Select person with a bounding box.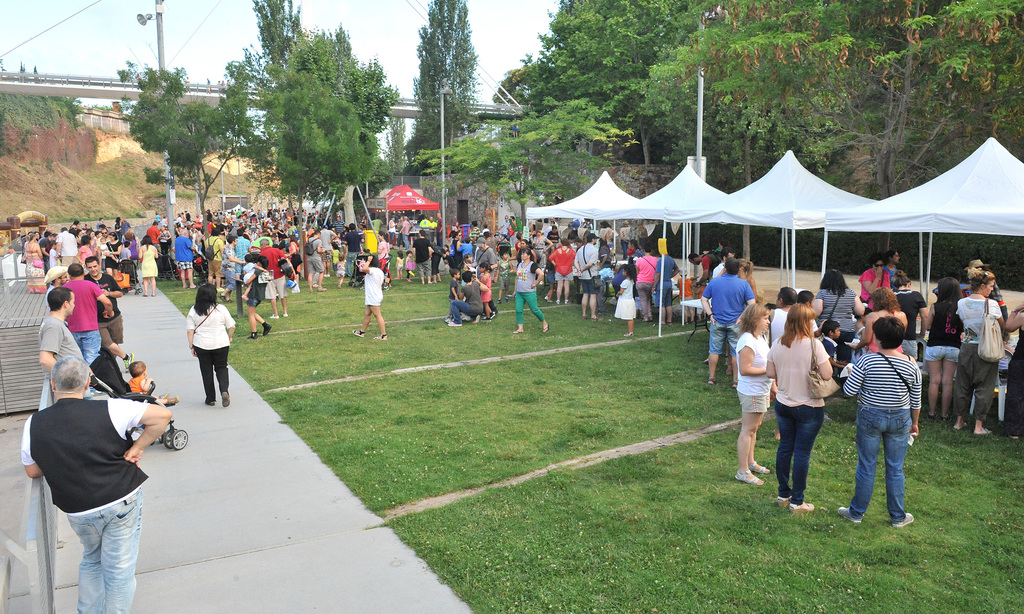
region(699, 254, 760, 392).
